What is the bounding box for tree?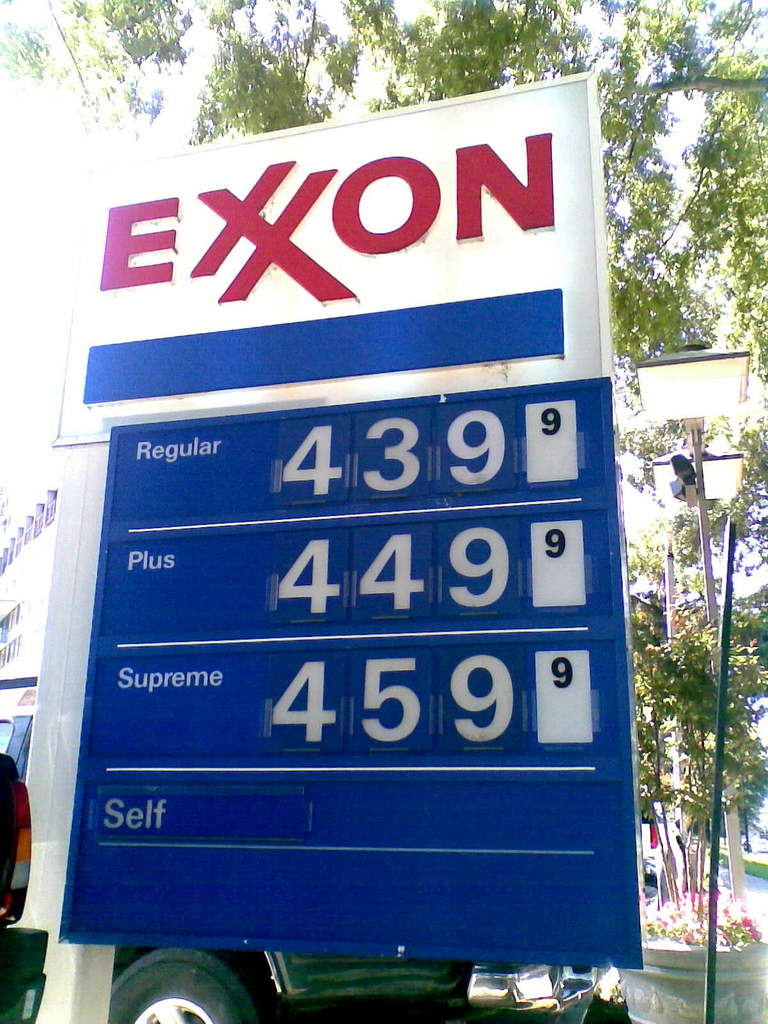
<bbox>0, 0, 767, 586</bbox>.
